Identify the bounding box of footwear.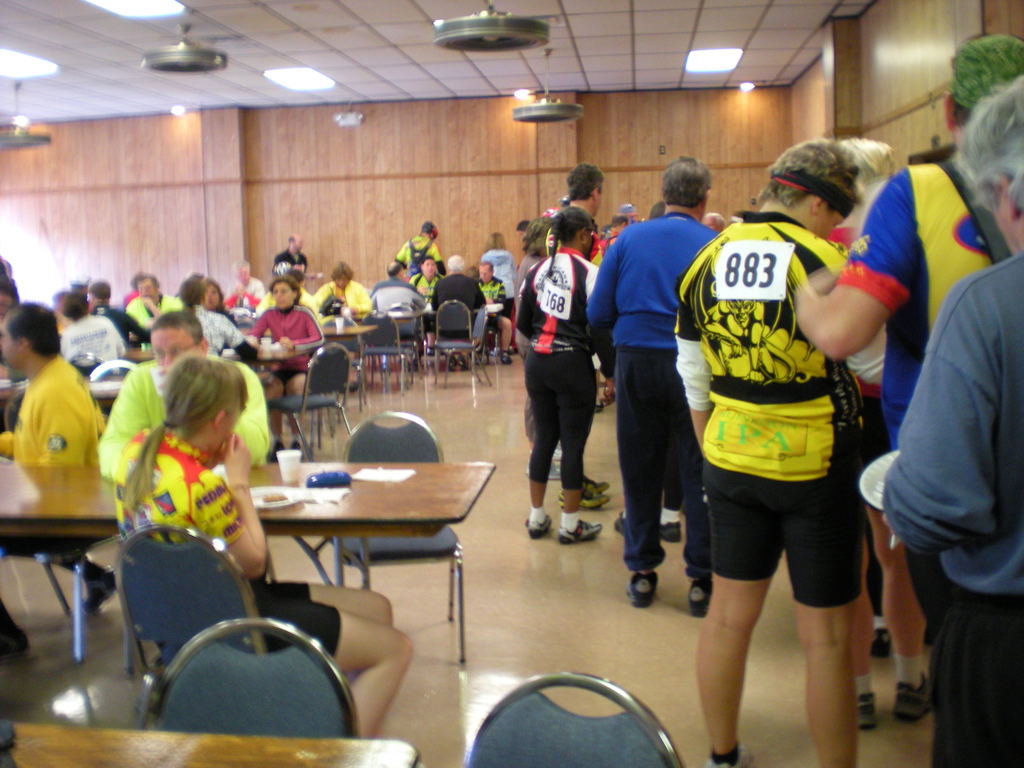
bbox=[621, 568, 655, 609].
